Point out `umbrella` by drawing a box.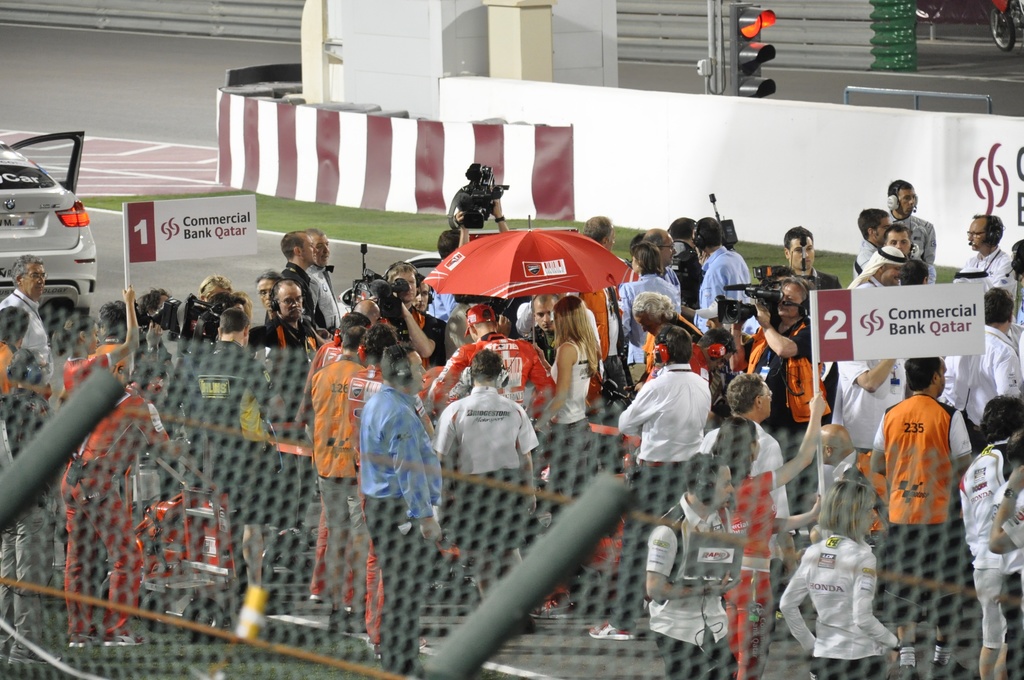
420:215:643:344.
